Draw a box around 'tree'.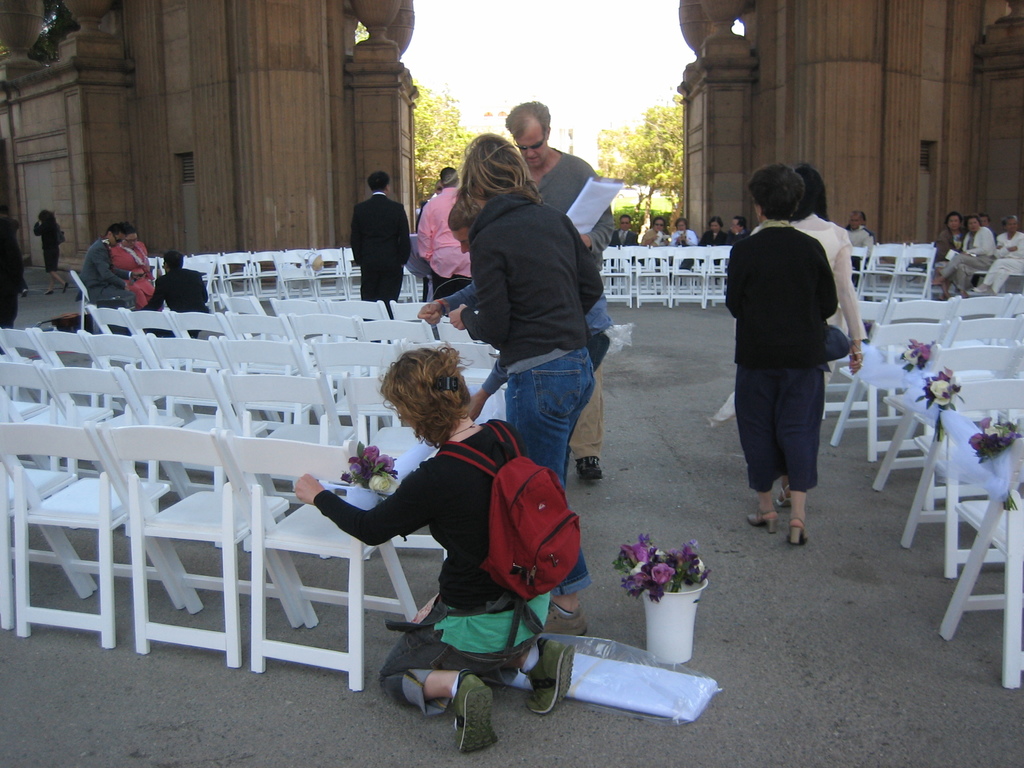
[x1=598, y1=84, x2=694, y2=246].
